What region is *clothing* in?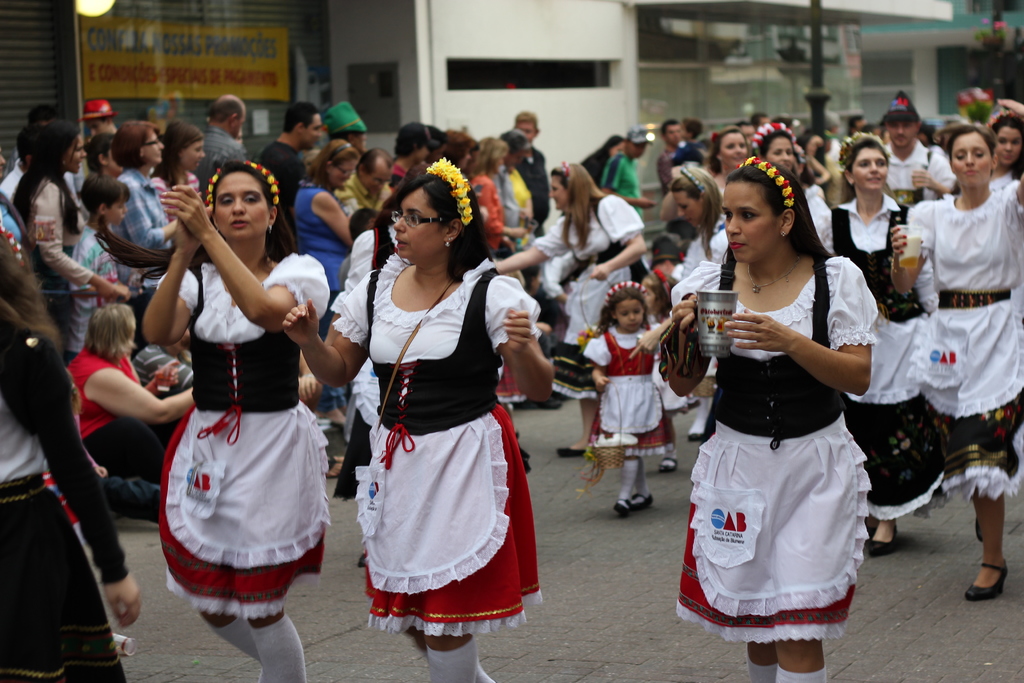
797 190 821 236.
